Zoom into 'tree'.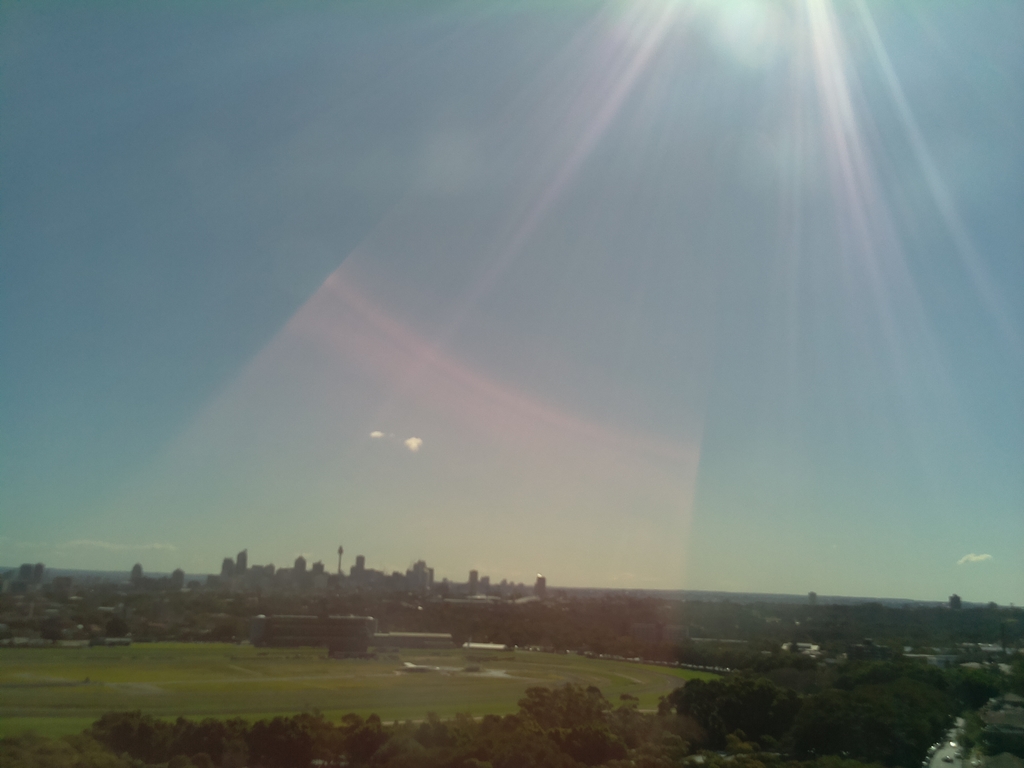
Zoom target: {"x1": 652, "y1": 673, "x2": 792, "y2": 753}.
